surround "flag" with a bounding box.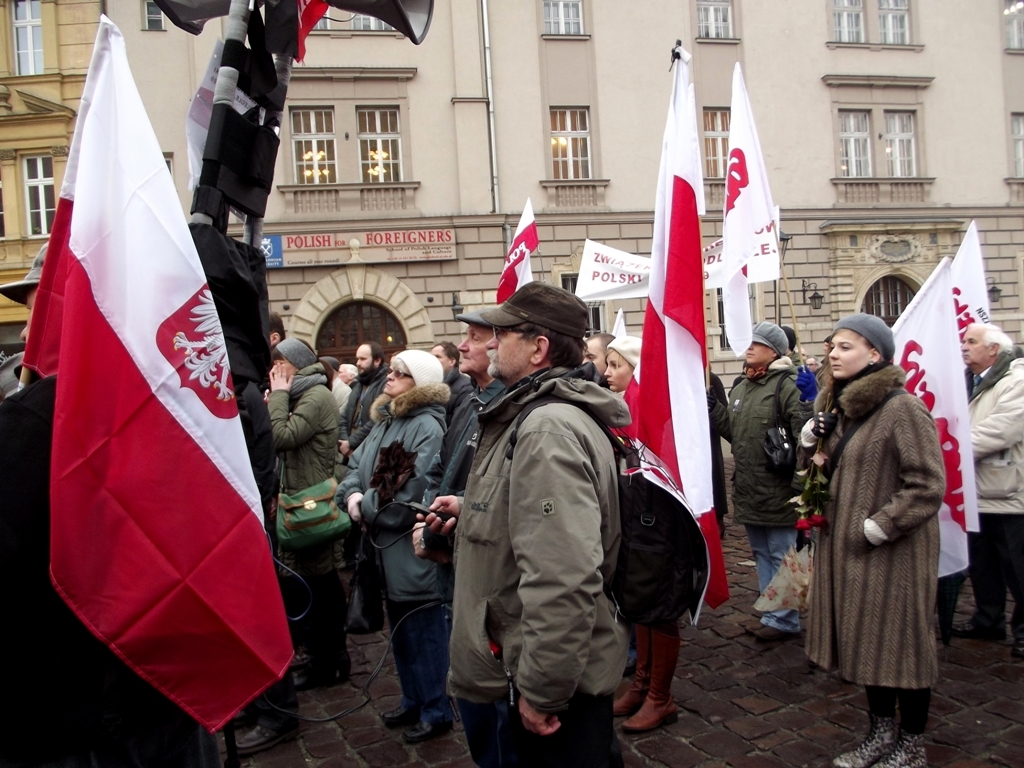
l=722, t=65, r=777, b=352.
